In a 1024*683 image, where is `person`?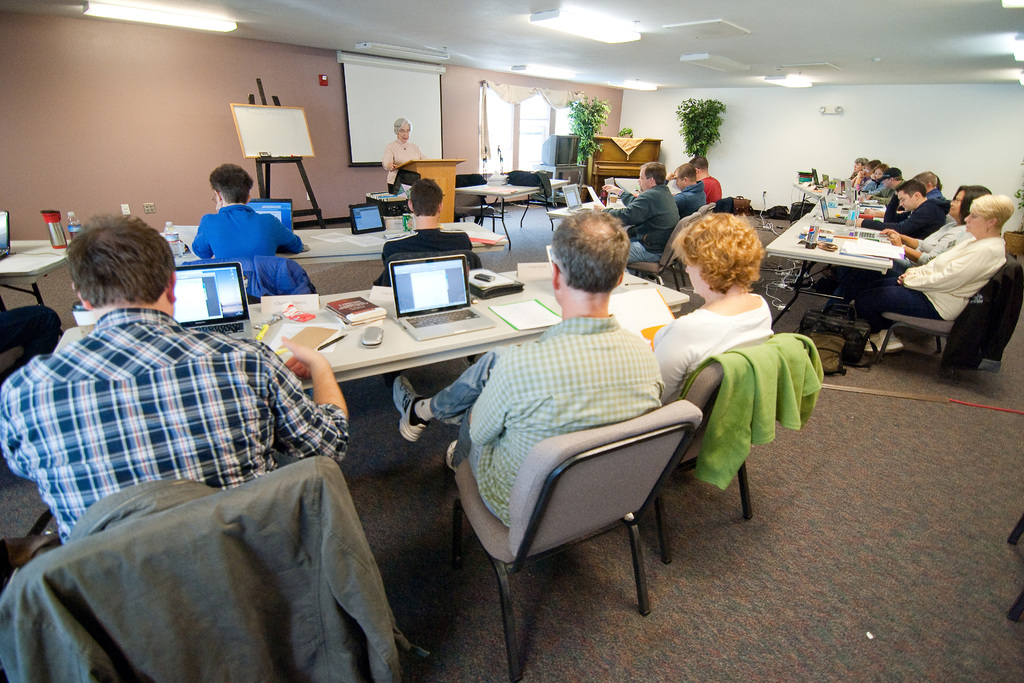
{"x1": 385, "y1": 206, "x2": 671, "y2": 555}.
